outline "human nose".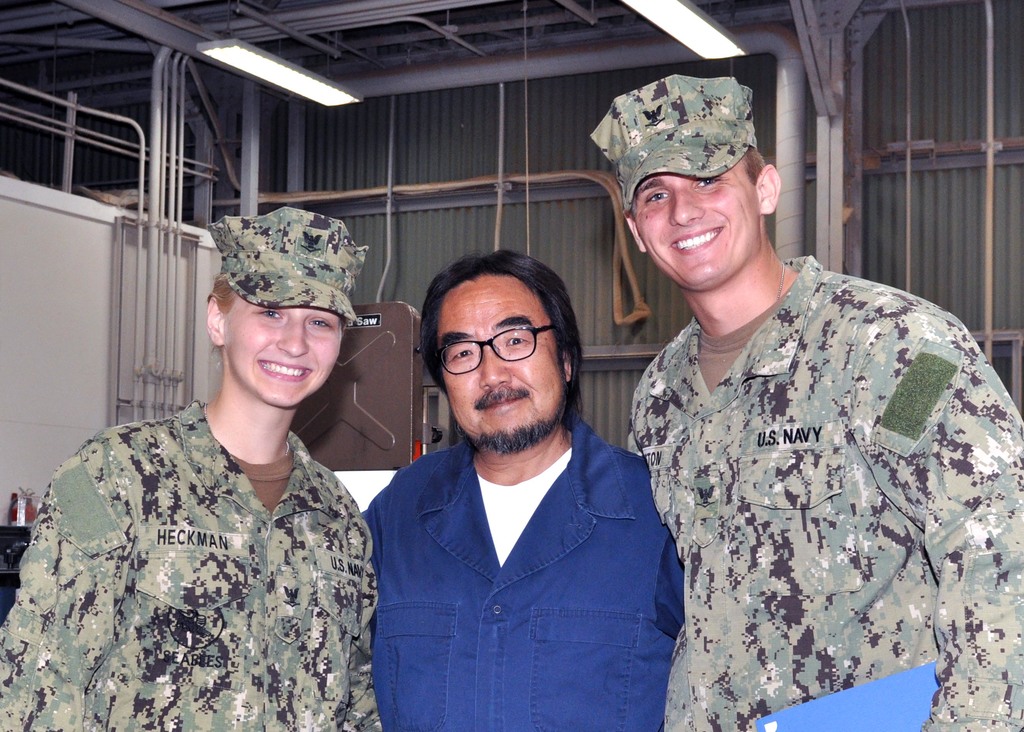
Outline: 669:183:704:224.
